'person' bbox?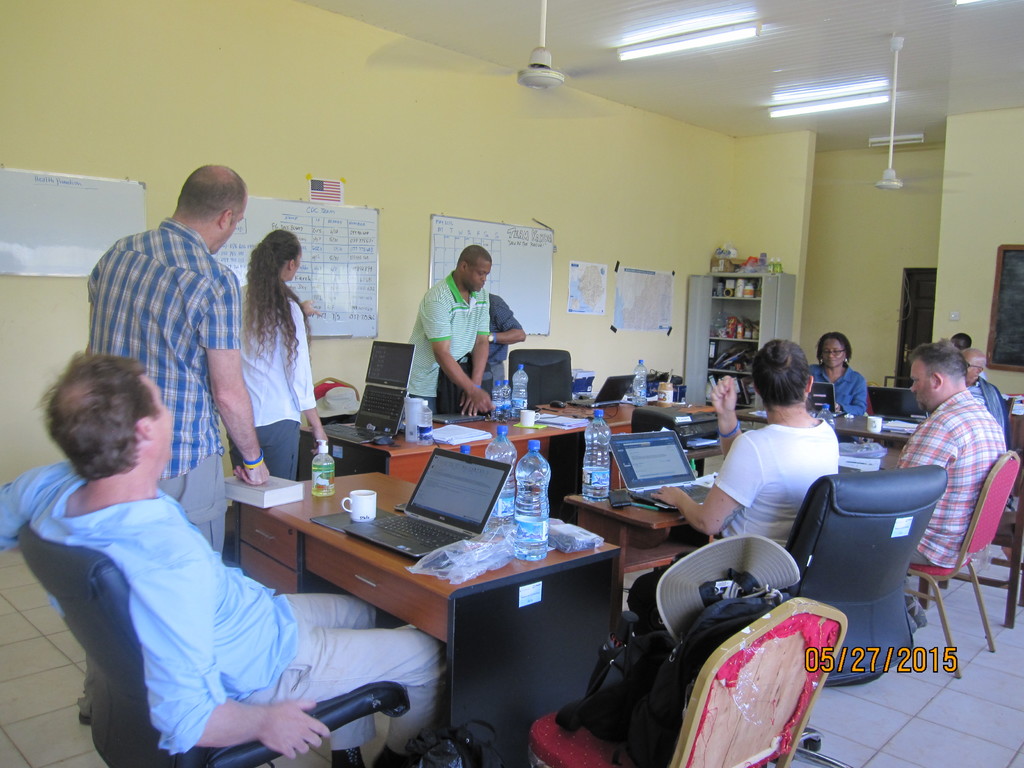
[226, 225, 335, 482]
